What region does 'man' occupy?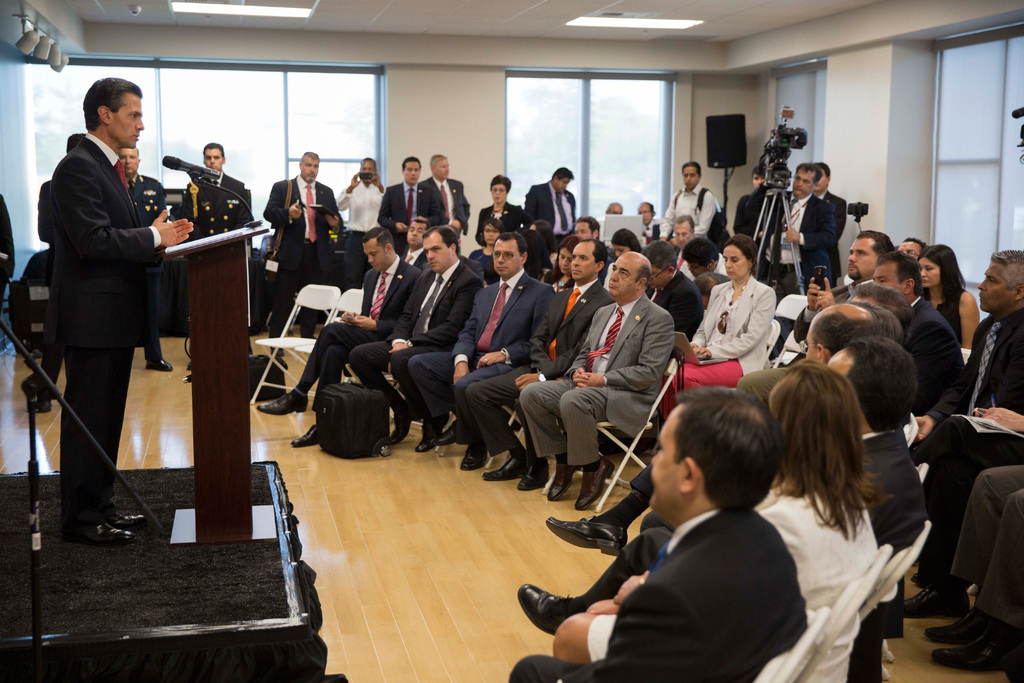
[733,160,778,245].
